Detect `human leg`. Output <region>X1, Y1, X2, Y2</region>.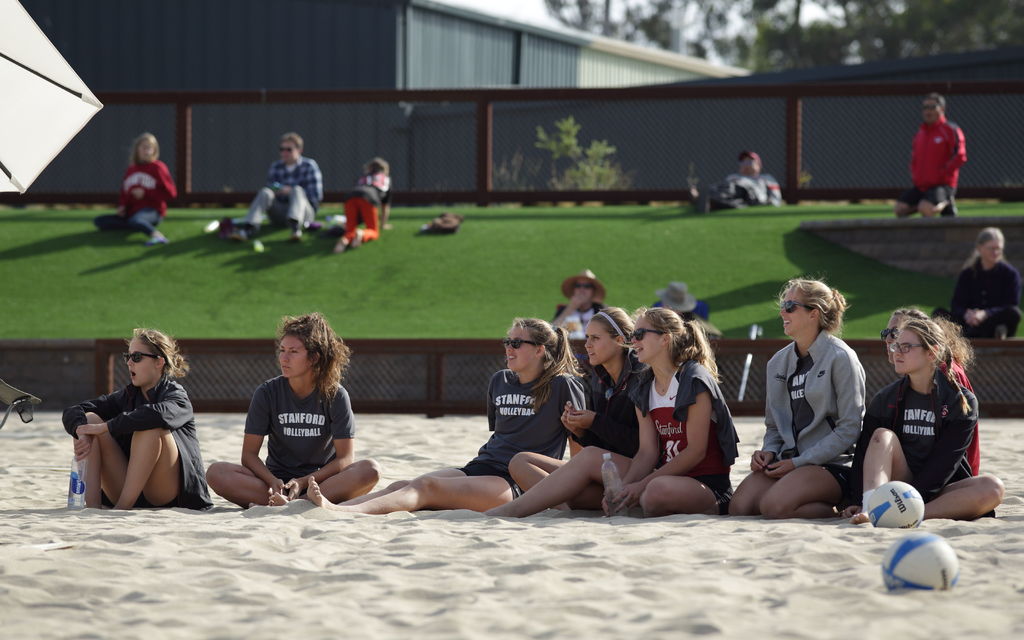
<region>964, 307, 1023, 339</region>.
